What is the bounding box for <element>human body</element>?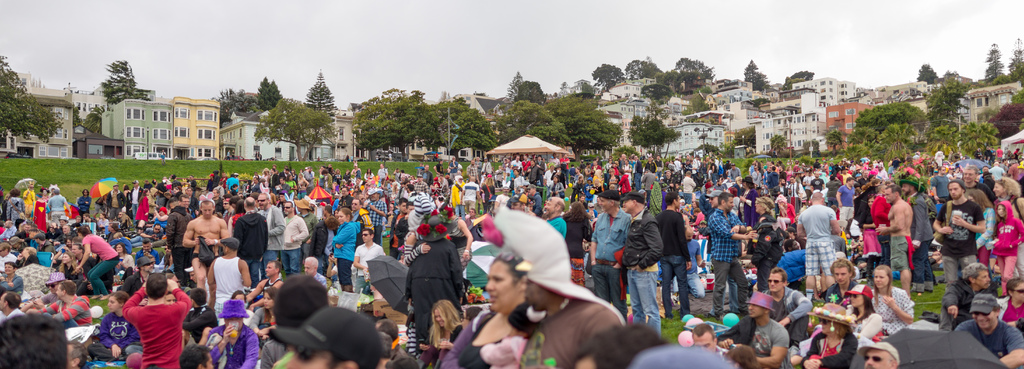
(left=644, top=156, right=657, bottom=172).
